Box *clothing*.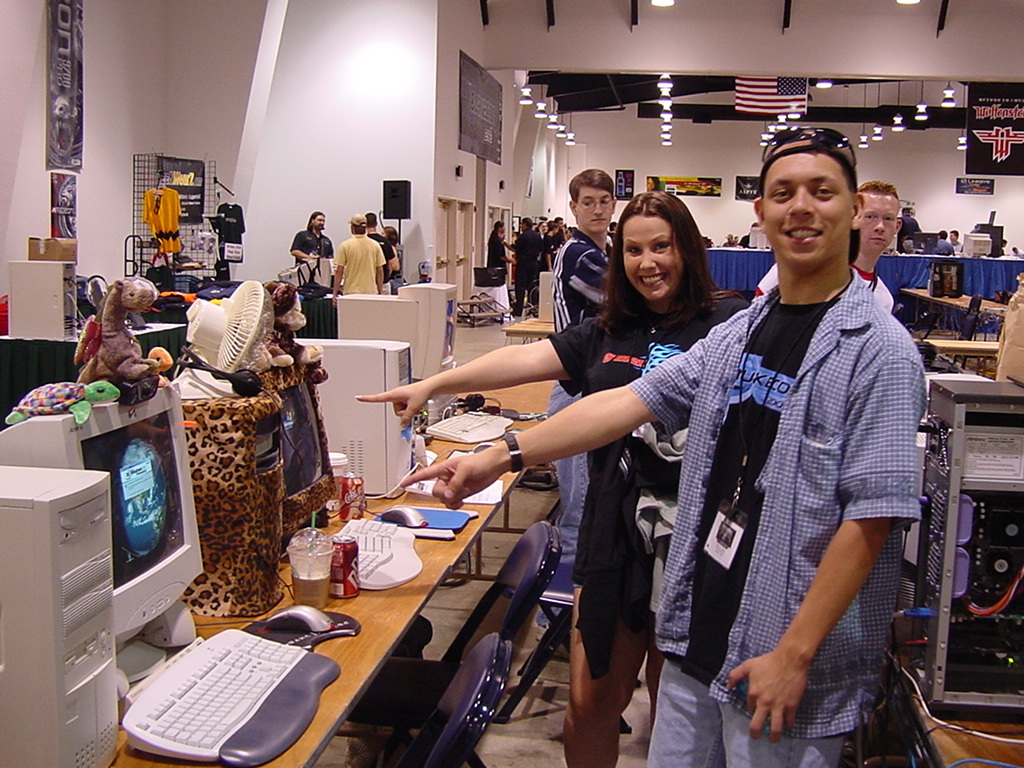
[x1=511, y1=227, x2=539, y2=312].
